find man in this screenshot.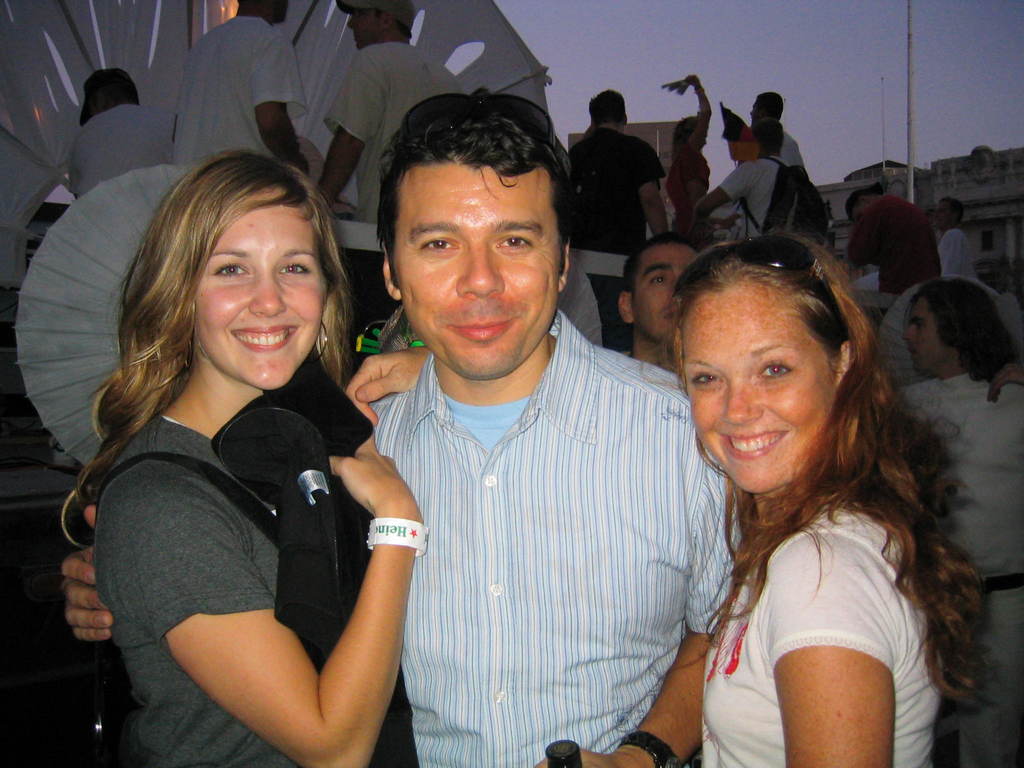
The bounding box for man is BBox(895, 275, 1023, 767).
